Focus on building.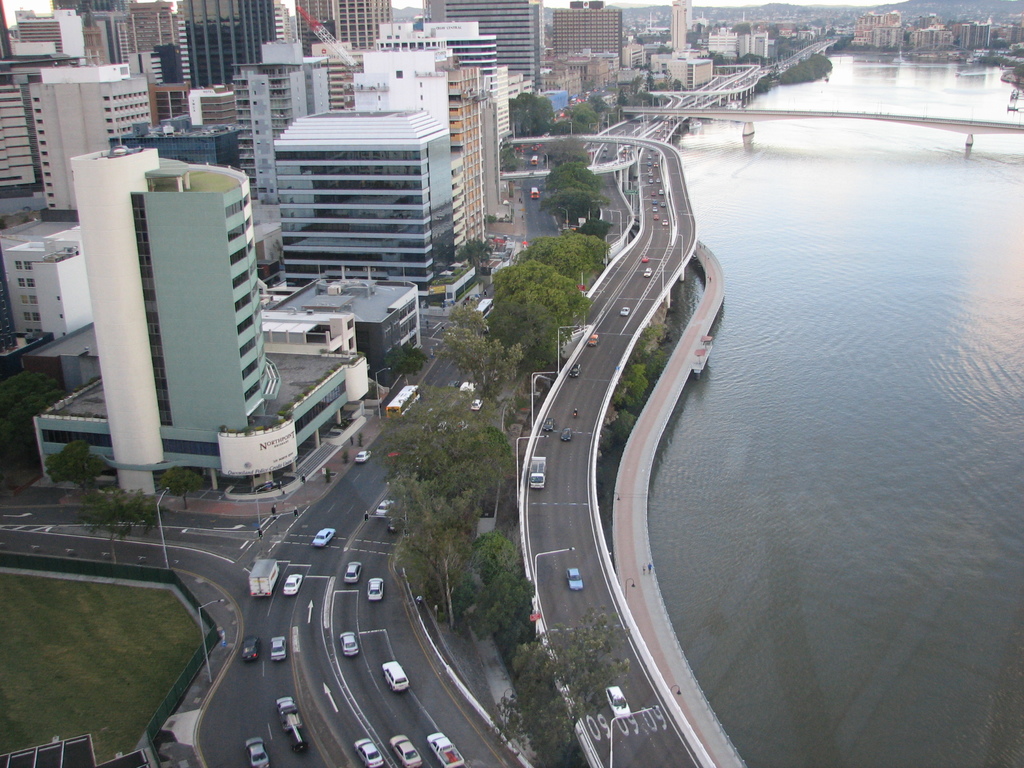
Focused at l=708, t=33, r=771, b=58.
